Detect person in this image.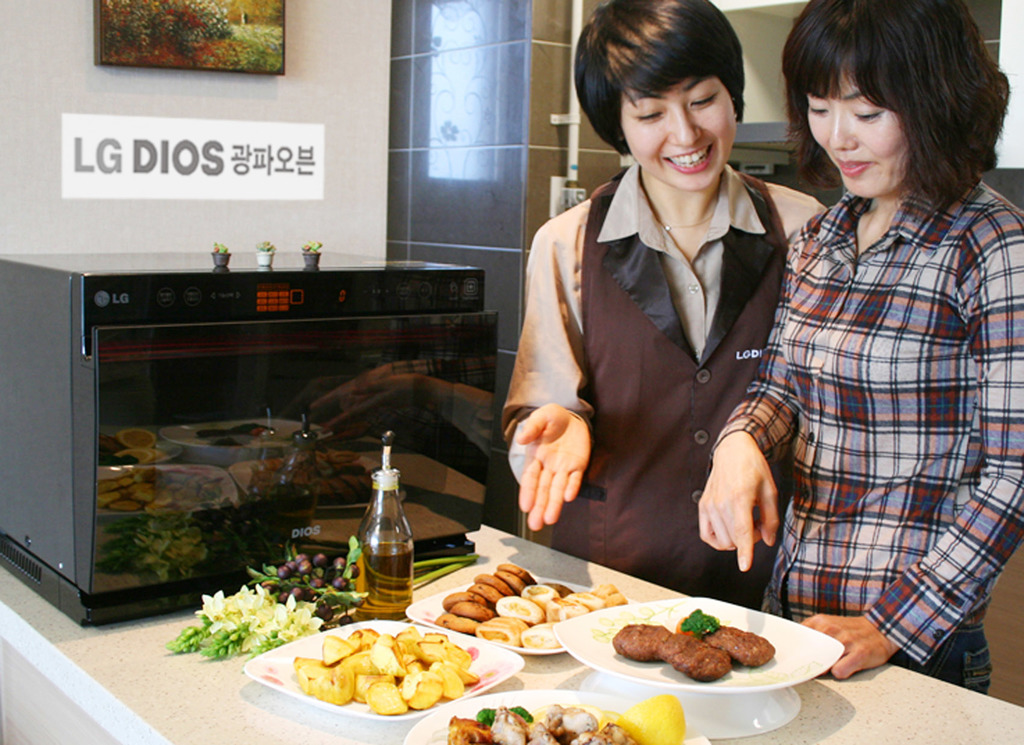
Detection: bbox=[686, 0, 1023, 700].
